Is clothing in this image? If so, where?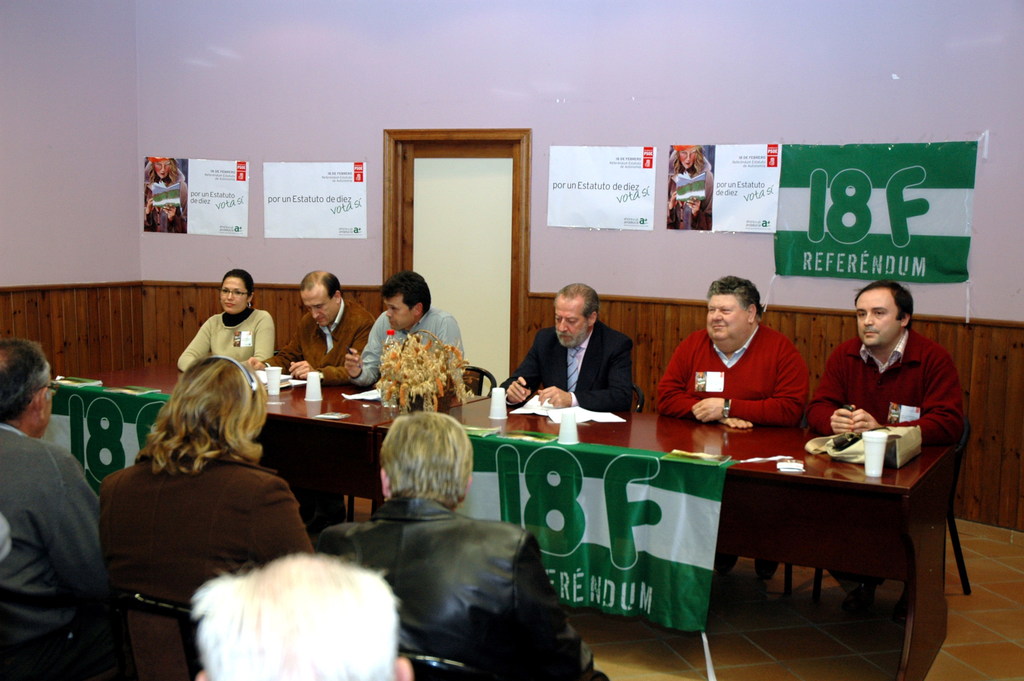
Yes, at rect(0, 418, 104, 680).
